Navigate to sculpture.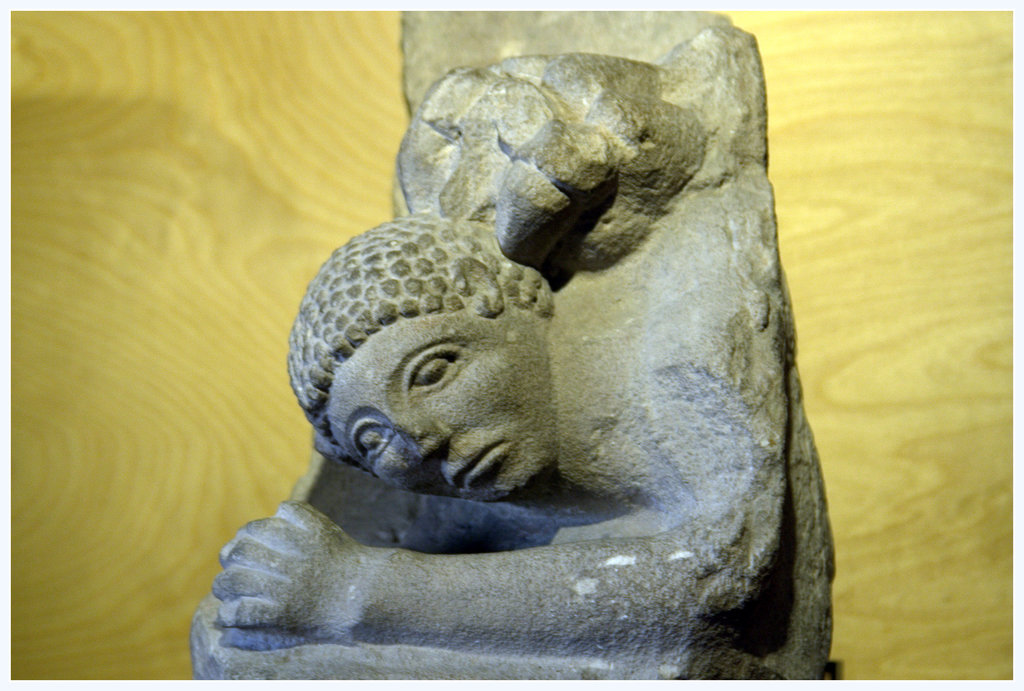
Navigation target: {"x1": 279, "y1": 104, "x2": 791, "y2": 588}.
